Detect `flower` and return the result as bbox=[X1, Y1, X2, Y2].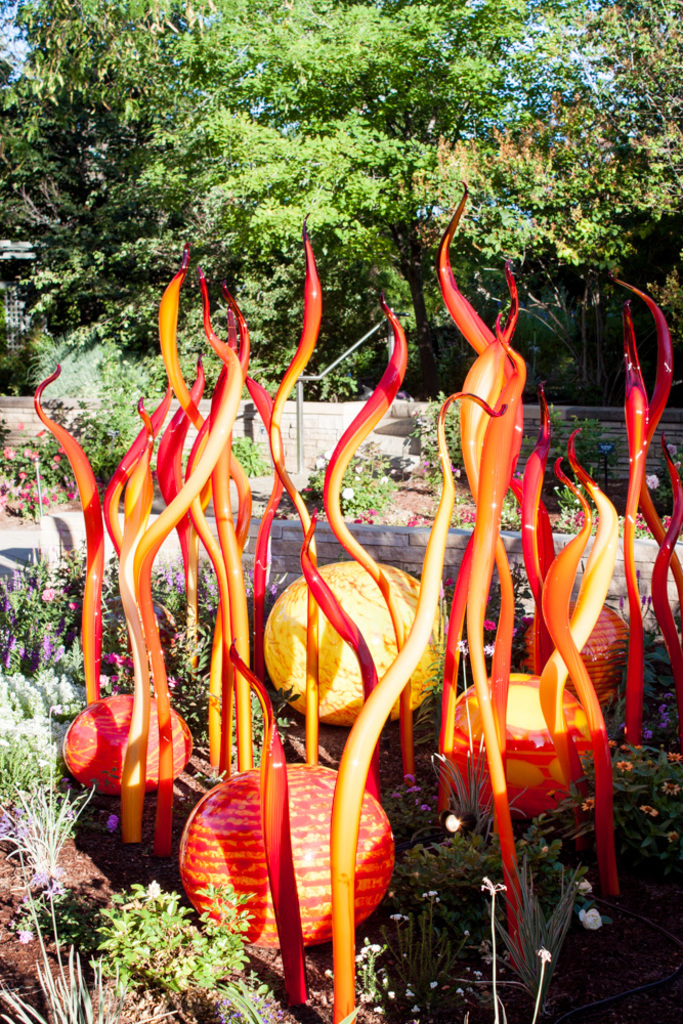
bbox=[570, 880, 595, 899].
